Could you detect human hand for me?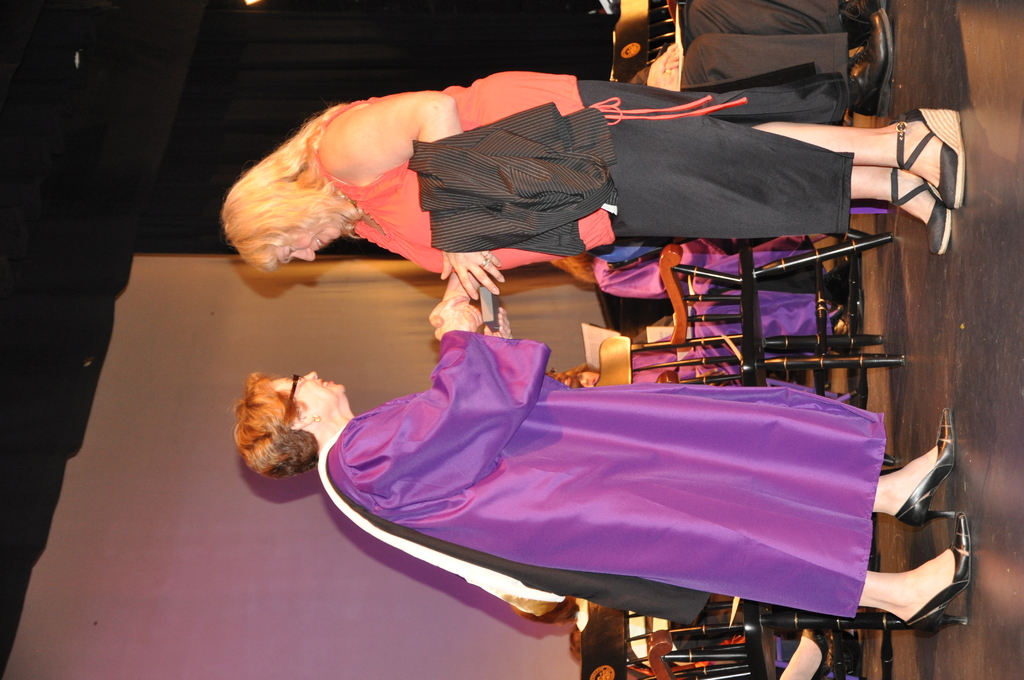
Detection result: pyautogui.locateOnScreen(441, 250, 501, 296).
